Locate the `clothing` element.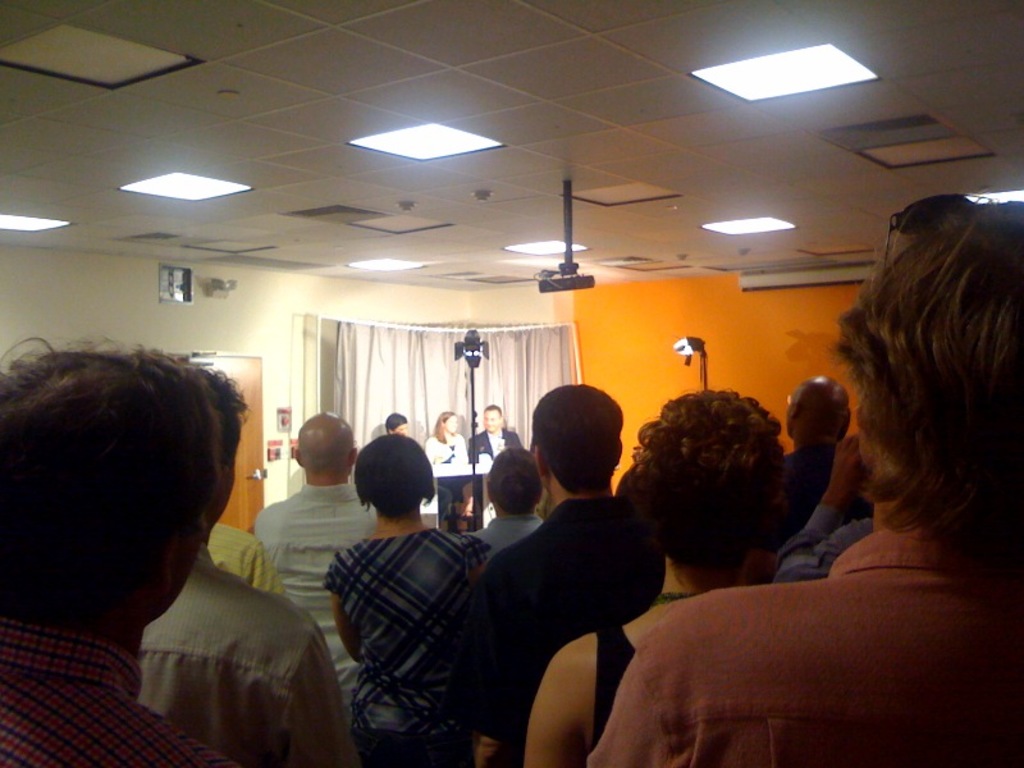
Element bbox: region(421, 430, 465, 531).
